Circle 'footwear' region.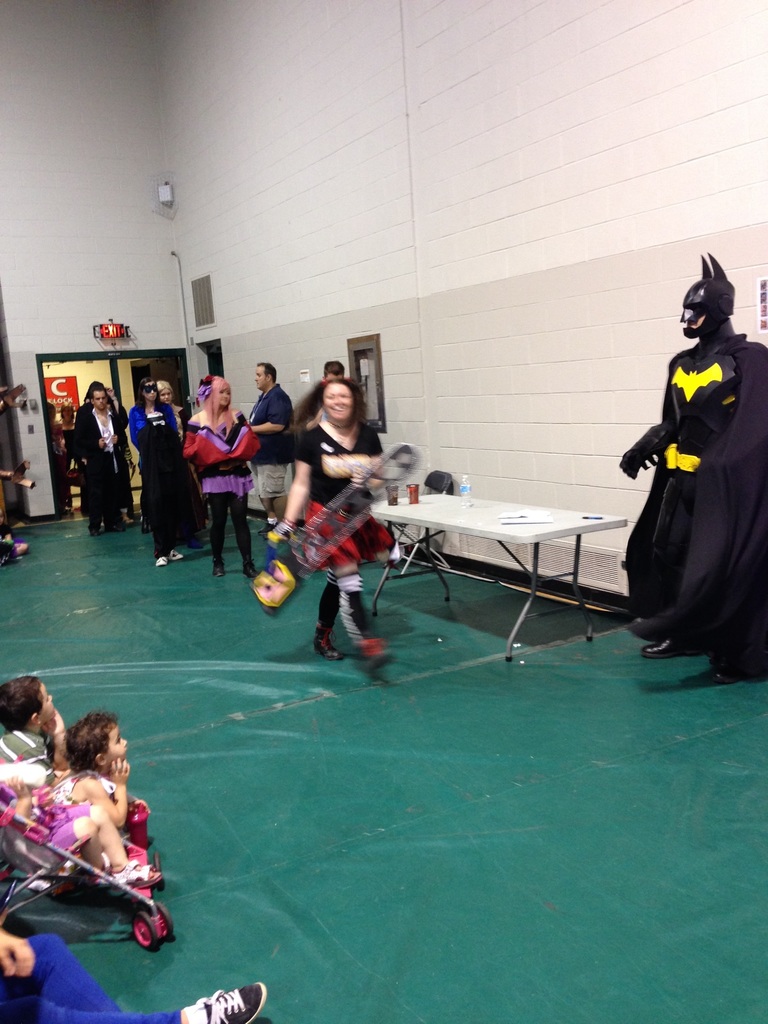
Region: <bbox>259, 522, 277, 536</bbox>.
